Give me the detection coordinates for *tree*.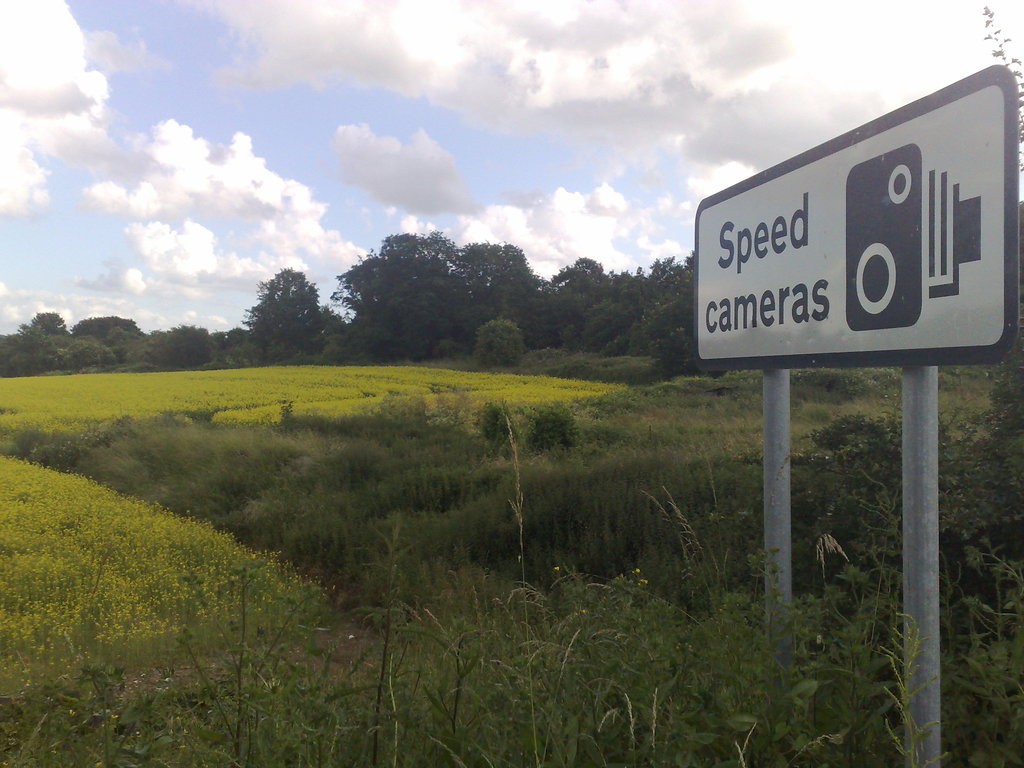
pyautogui.locateOnScreen(141, 321, 215, 376).
